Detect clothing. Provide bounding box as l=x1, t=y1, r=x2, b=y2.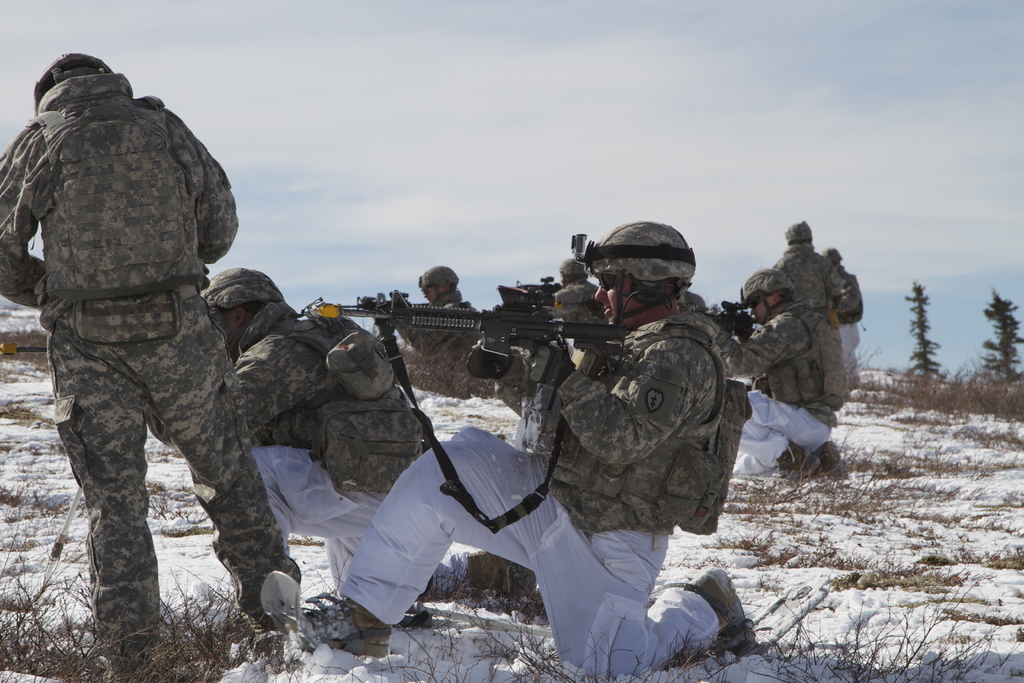
l=728, t=298, r=845, b=475.
